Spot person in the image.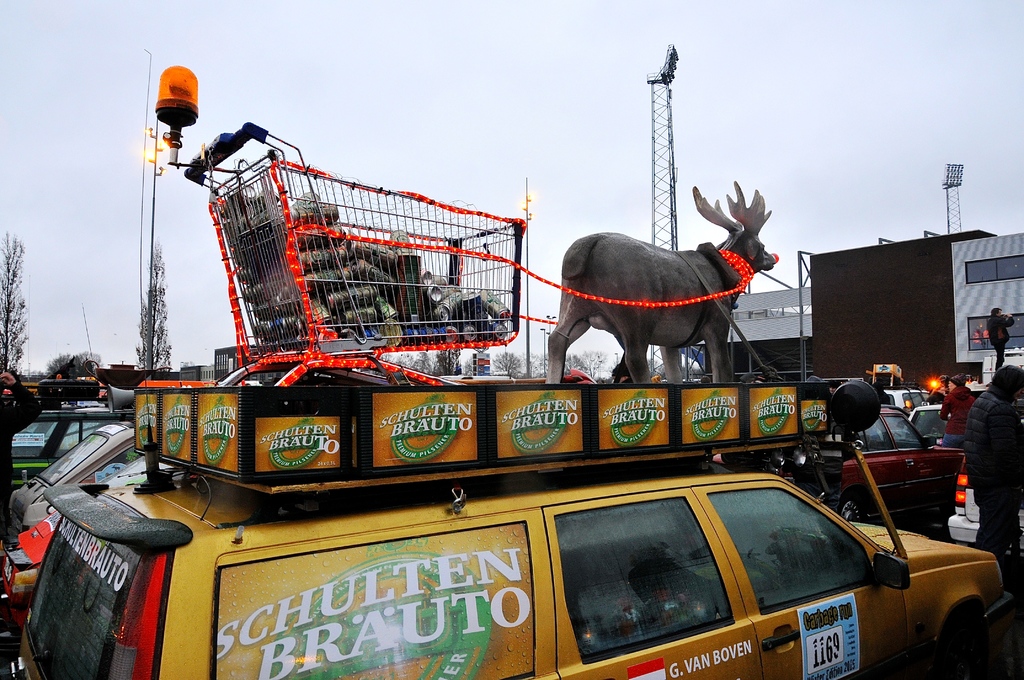
person found at (x1=986, y1=305, x2=1014, y2=372).
